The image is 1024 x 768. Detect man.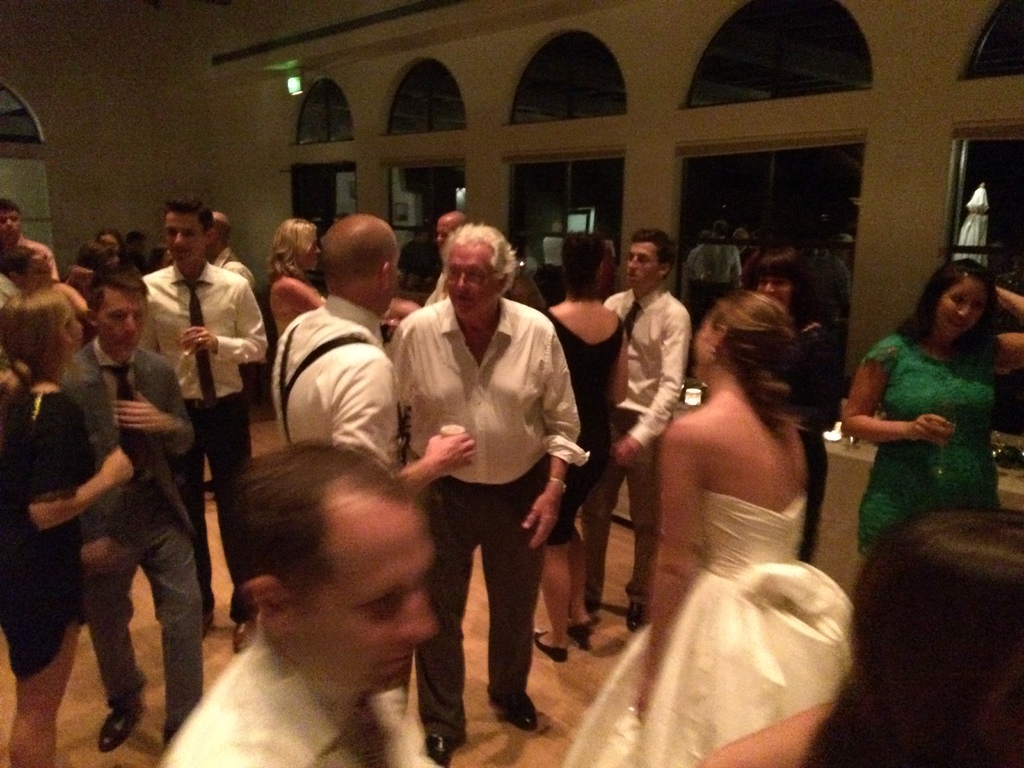
Detection: pyautogui.locateOnScreen(152, 436, 440, 767).
